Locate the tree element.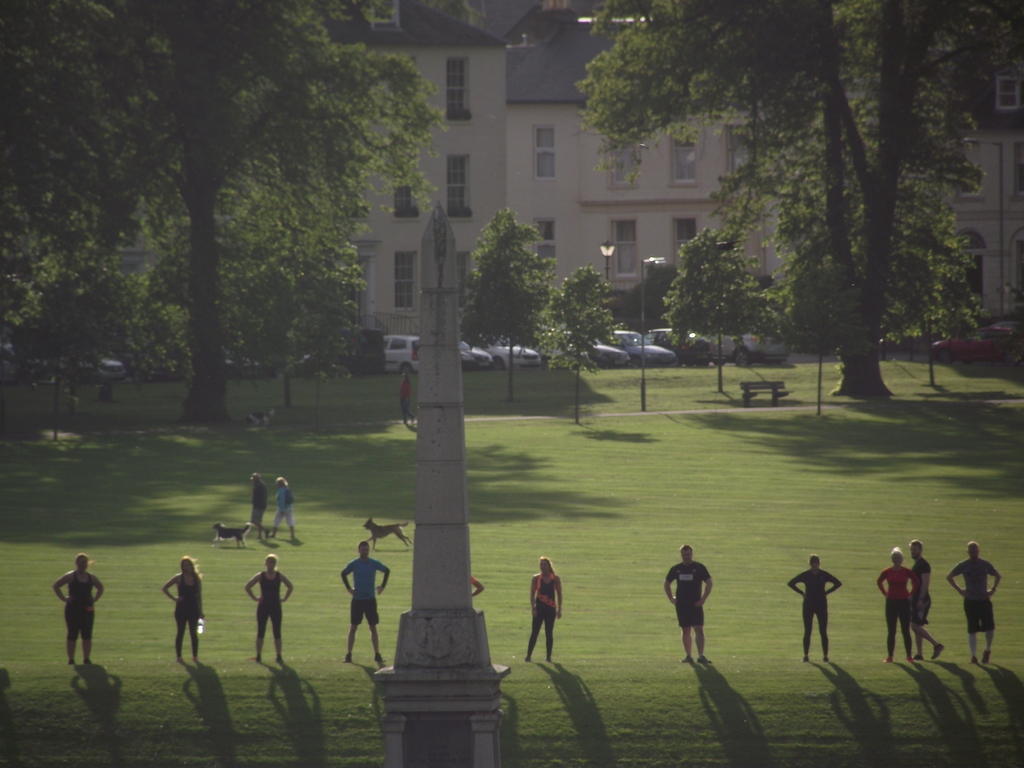
Element bbox: [26, 25, 439, 426].
